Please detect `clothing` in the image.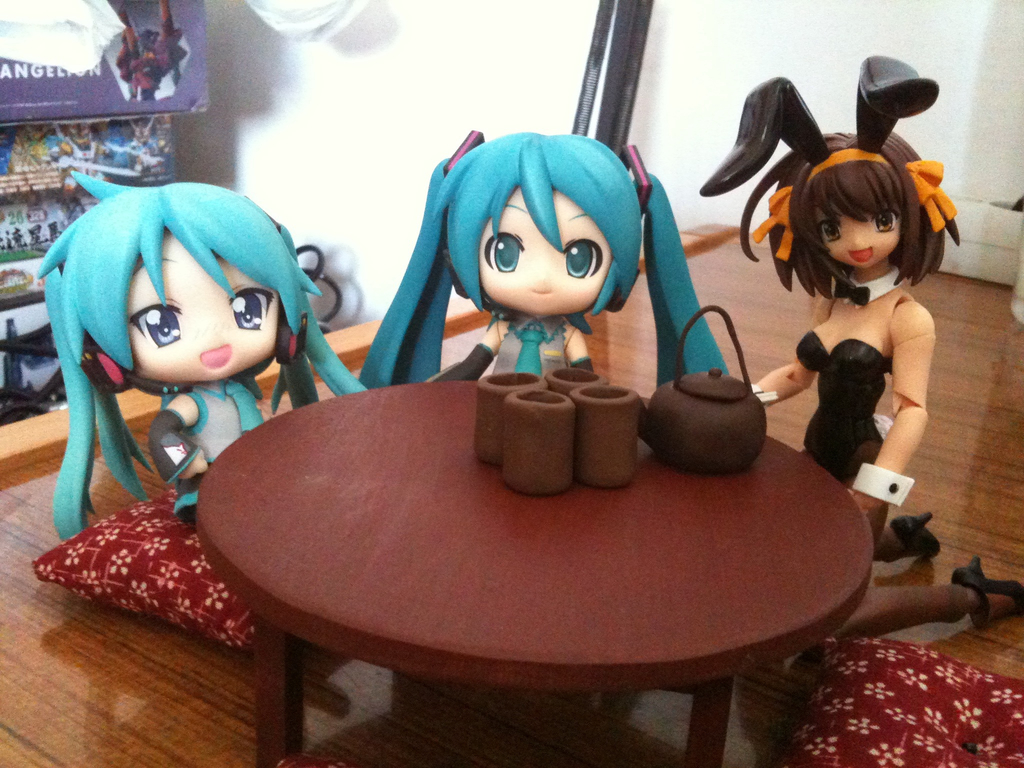
box(174, 377, 264, 518).
